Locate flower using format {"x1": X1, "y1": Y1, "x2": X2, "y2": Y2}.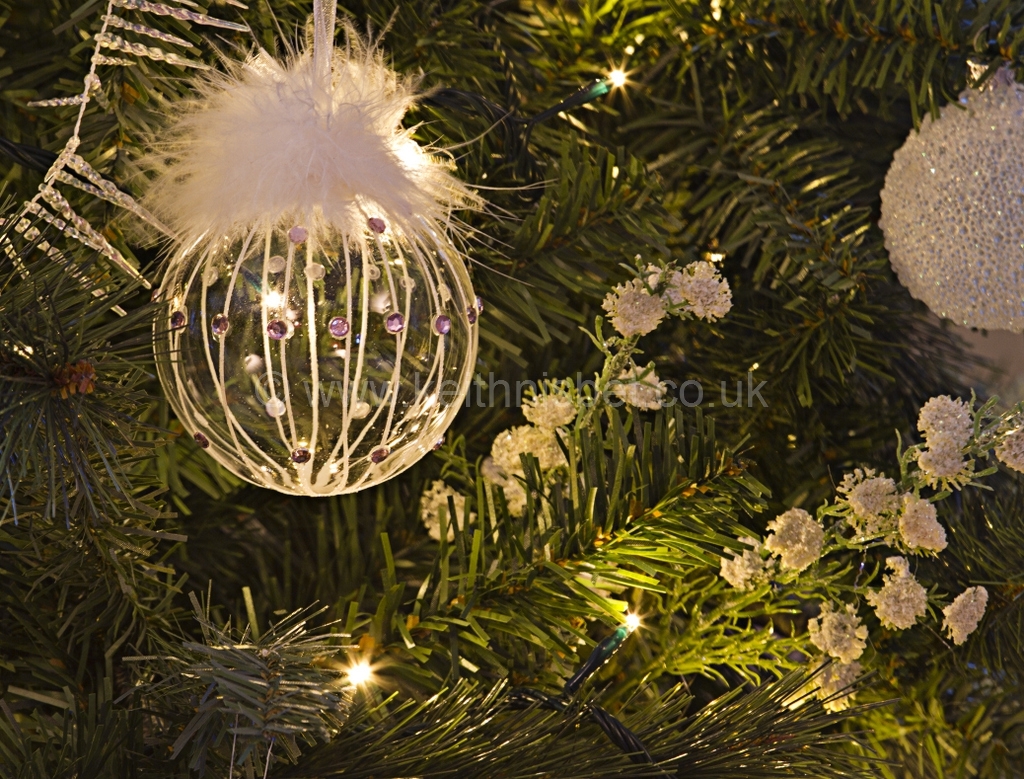
{"x1": 914, "y1": 392, "x2": 973, "y2": 451}.
